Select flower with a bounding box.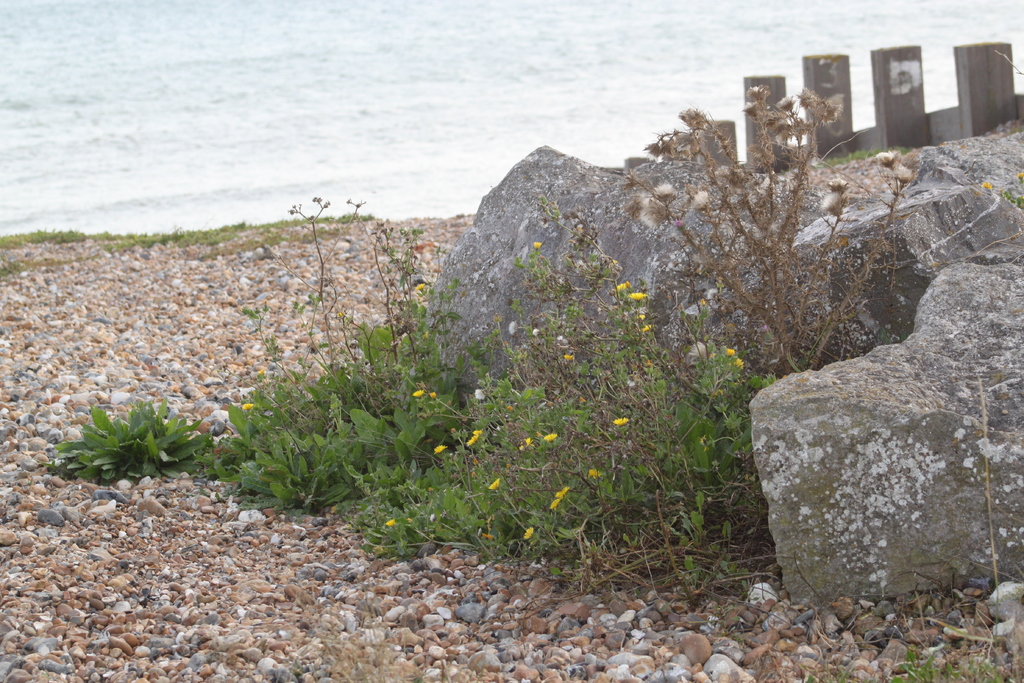
{"x1": 529, "y1": 240, "x2": 540, "y2": 252}.
